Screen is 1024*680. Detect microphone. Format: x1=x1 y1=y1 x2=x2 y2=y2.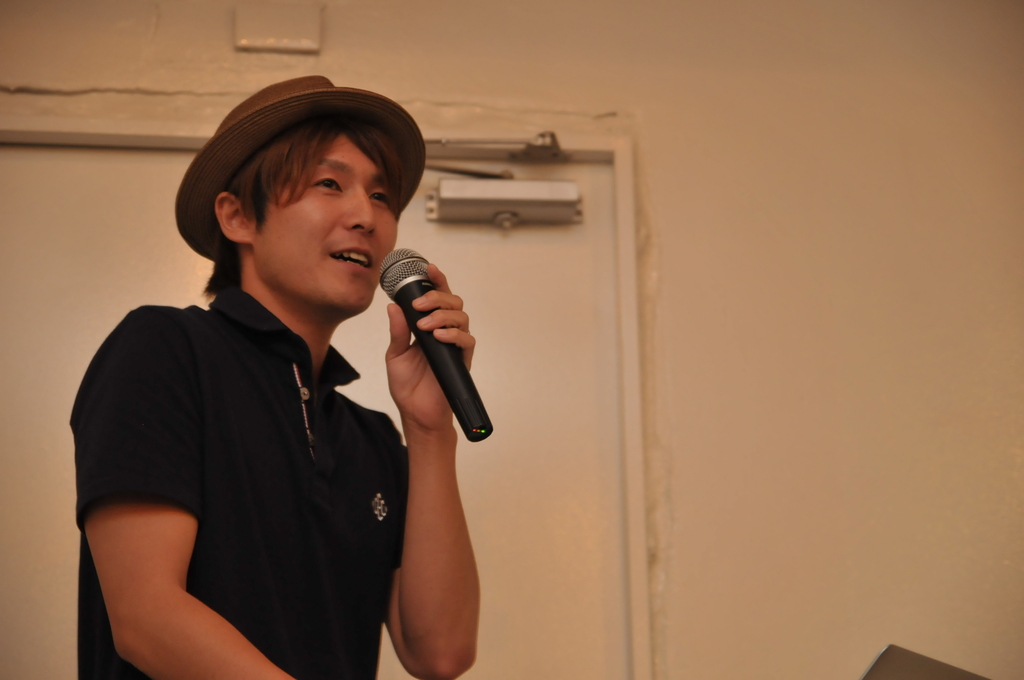
x1=362 y1=261 x2=486 y2=430.
